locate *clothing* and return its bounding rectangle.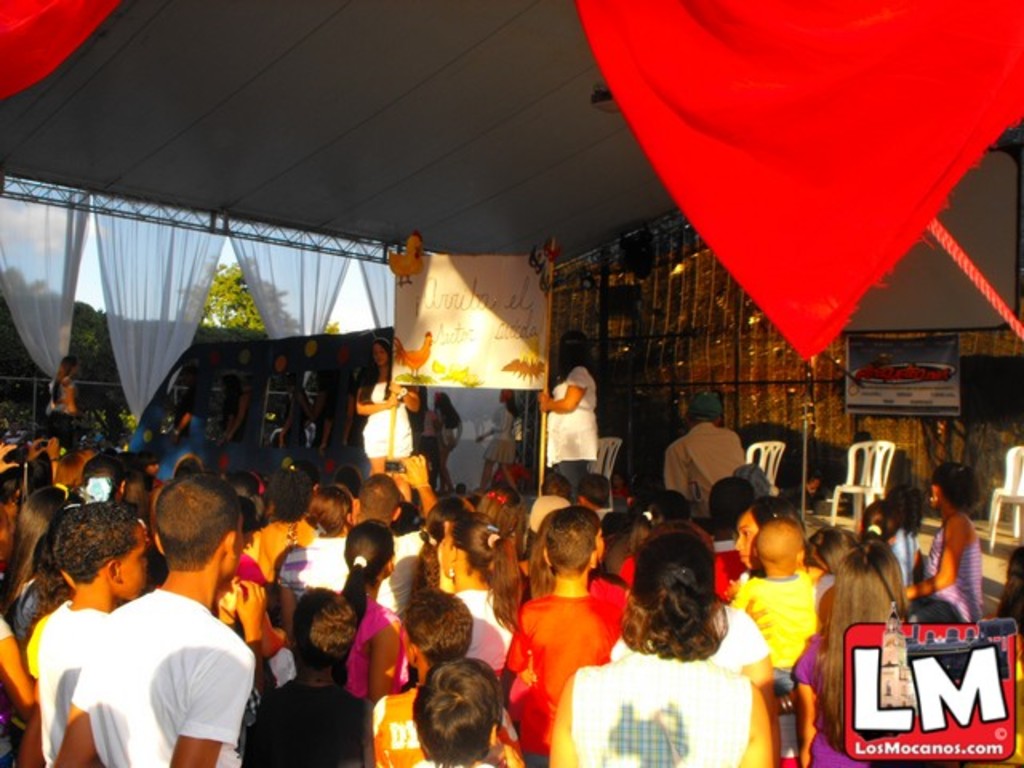
[392, 526, 422, 605].
